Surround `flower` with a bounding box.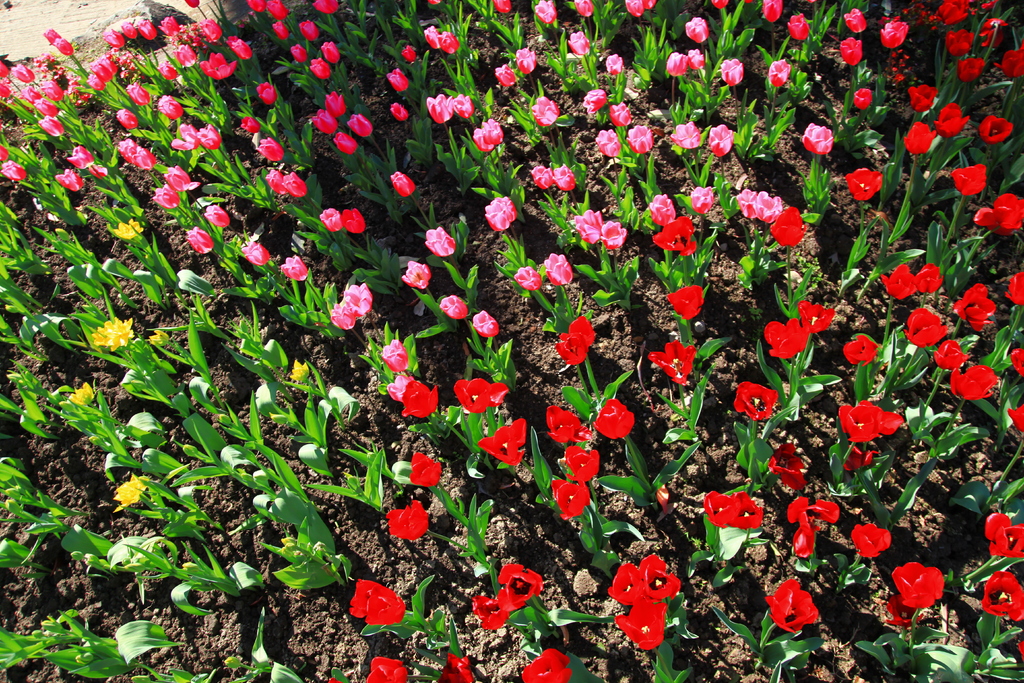
bbox=[612, 106, 630, 126].
